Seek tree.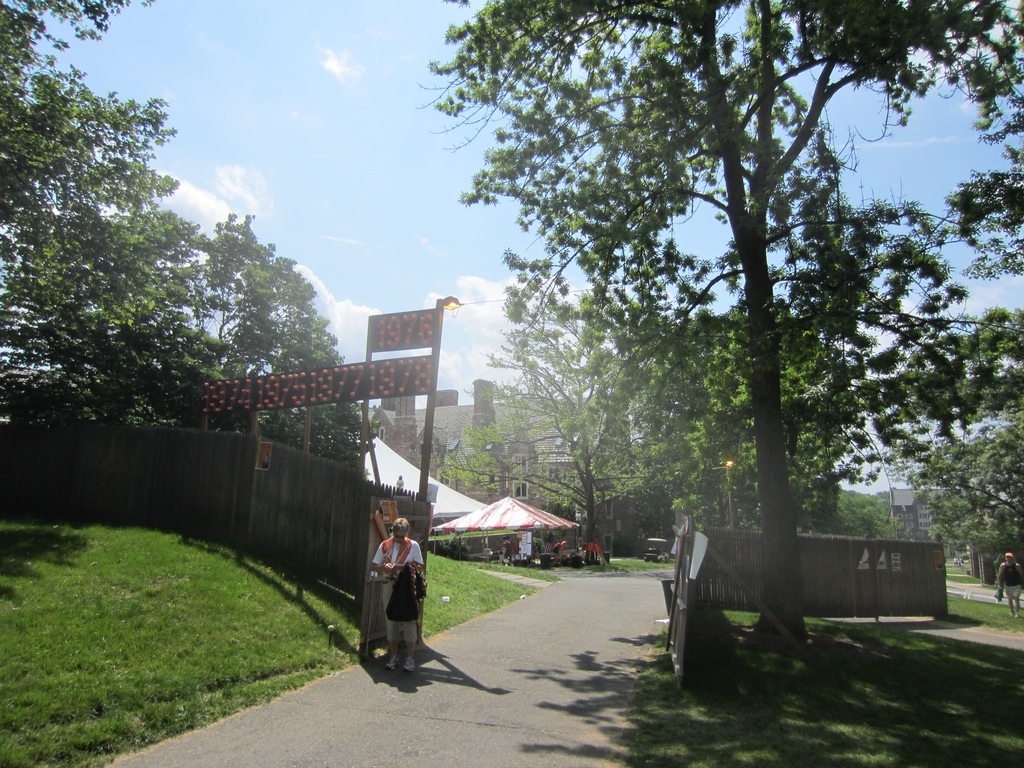
region(435, 257, 647, 567).
